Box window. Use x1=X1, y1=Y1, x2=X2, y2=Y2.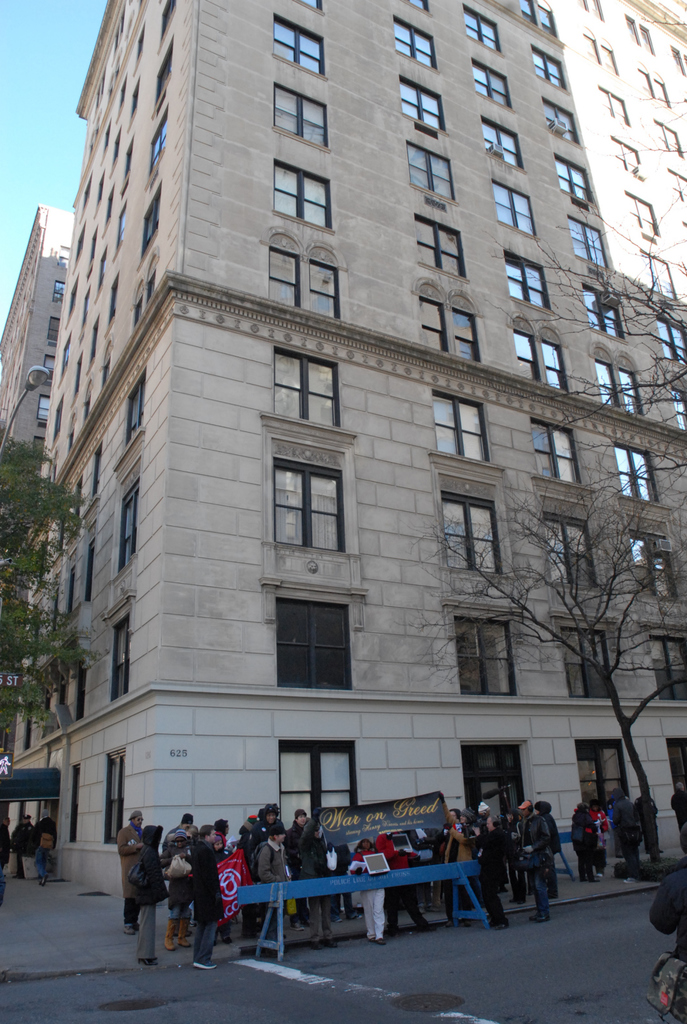
x1=260, y1=412, x2=359, y2=554.
